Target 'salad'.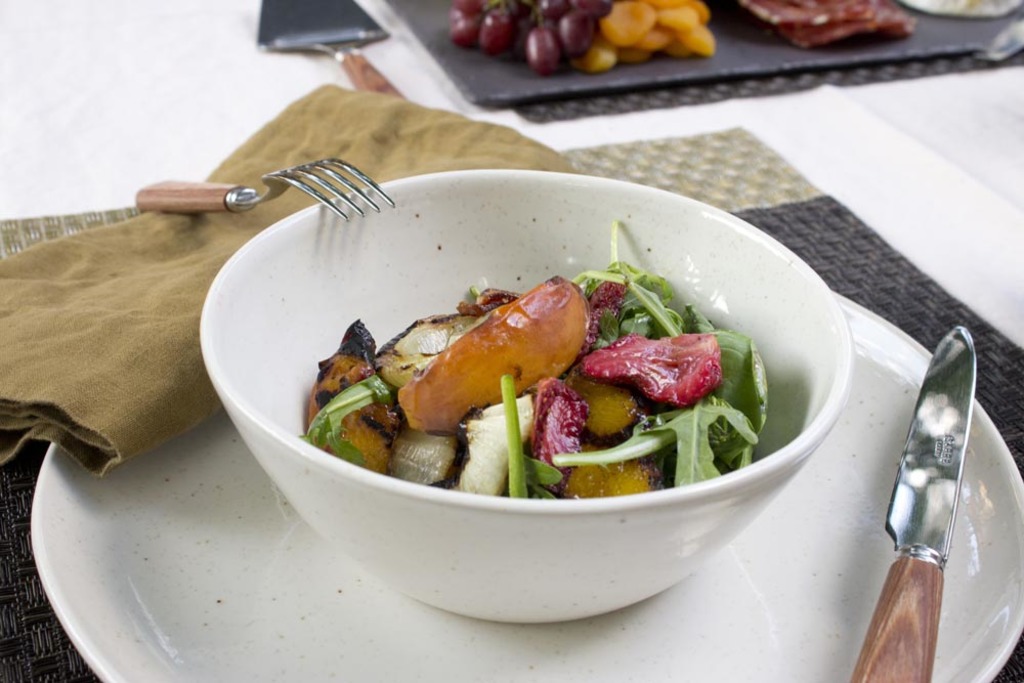
Target region: box=[294, 211, 782, 501].
